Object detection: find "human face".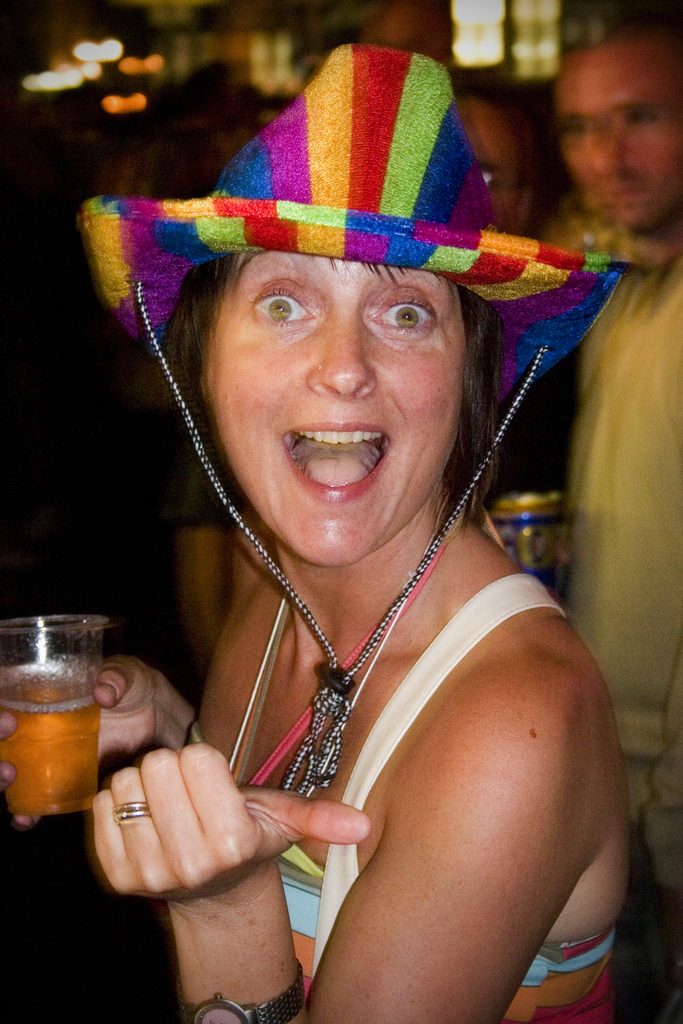
557, 42, 681, 232.
